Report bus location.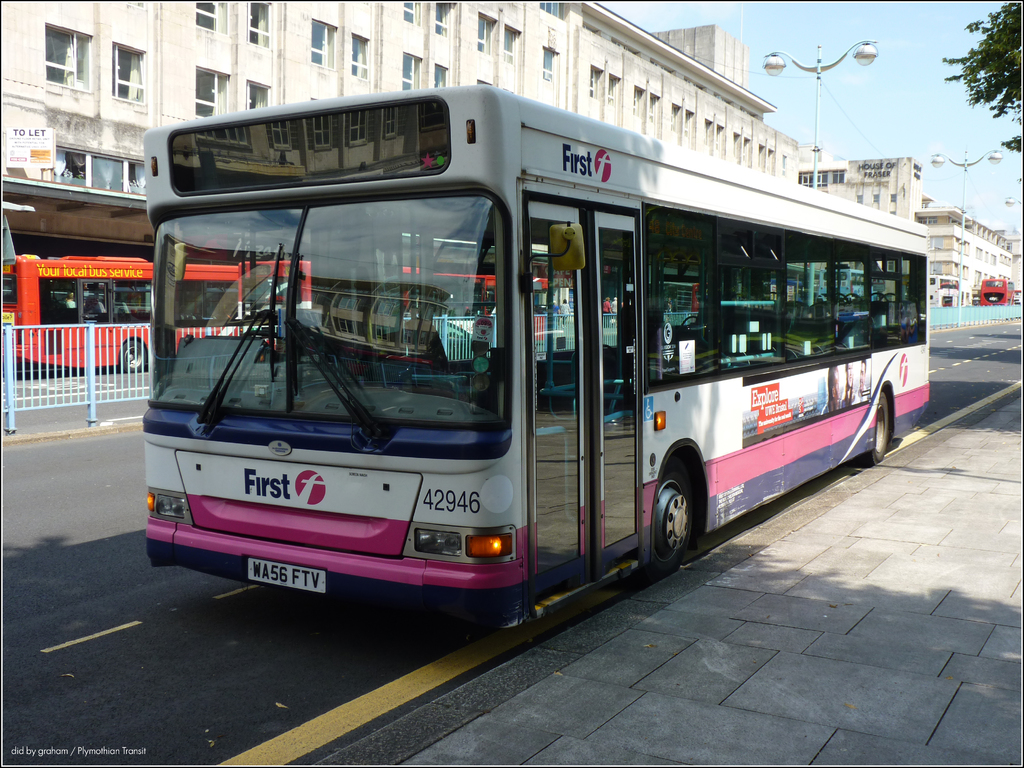
Report: 134,84,938,636.
